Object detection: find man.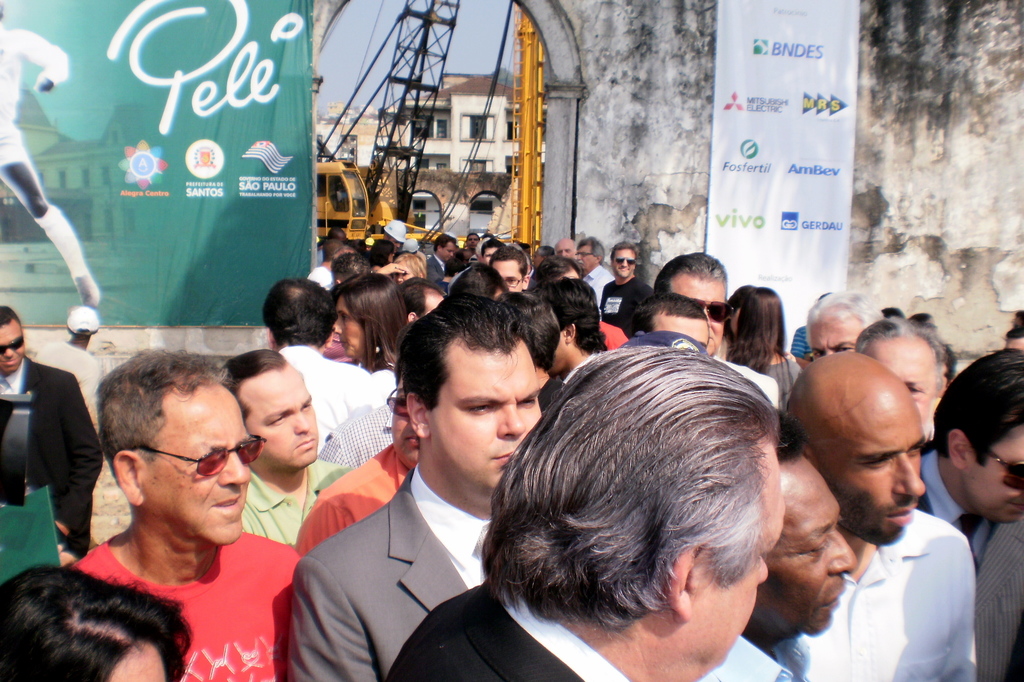
(428, 236, 456, 277).
